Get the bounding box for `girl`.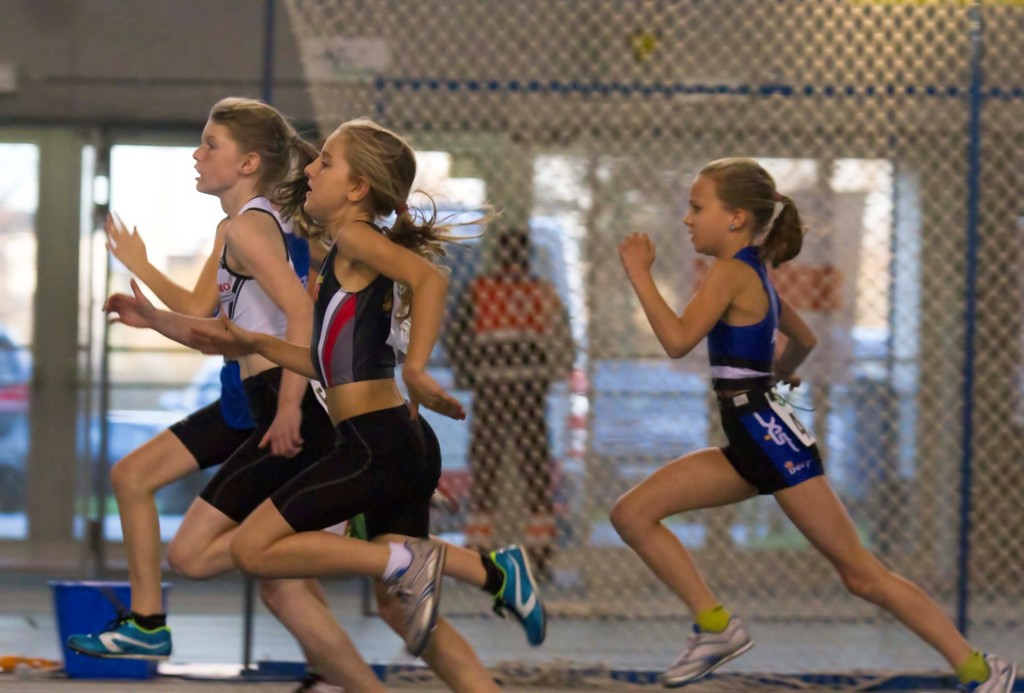
l=66, t=96, r=339, b=690.
